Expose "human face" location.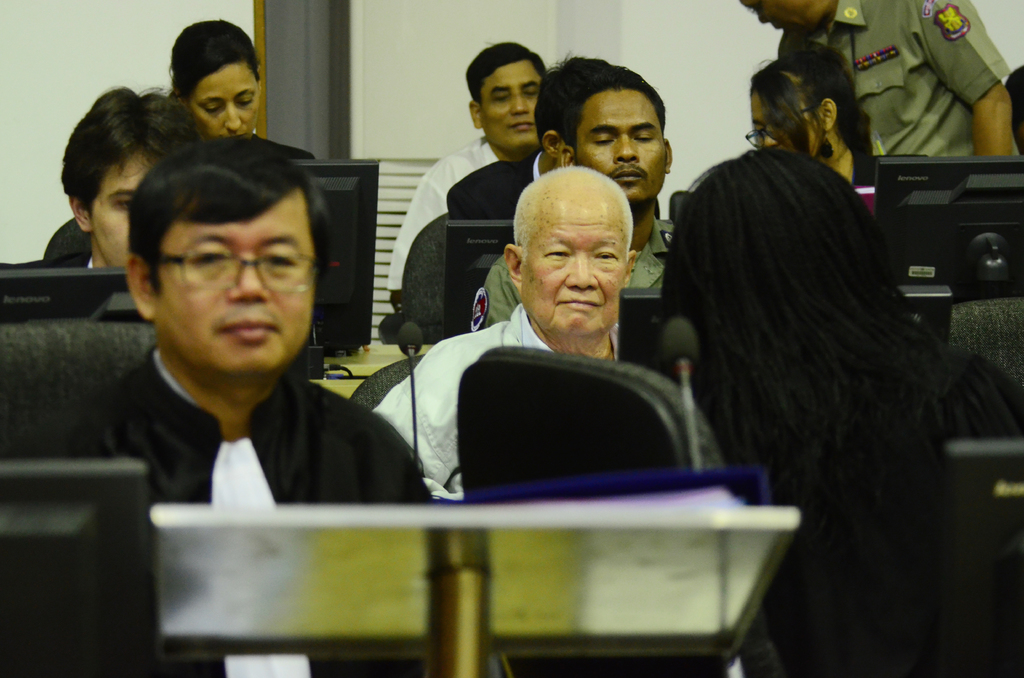
Exposed at detection(154, 191, 316, 373).
